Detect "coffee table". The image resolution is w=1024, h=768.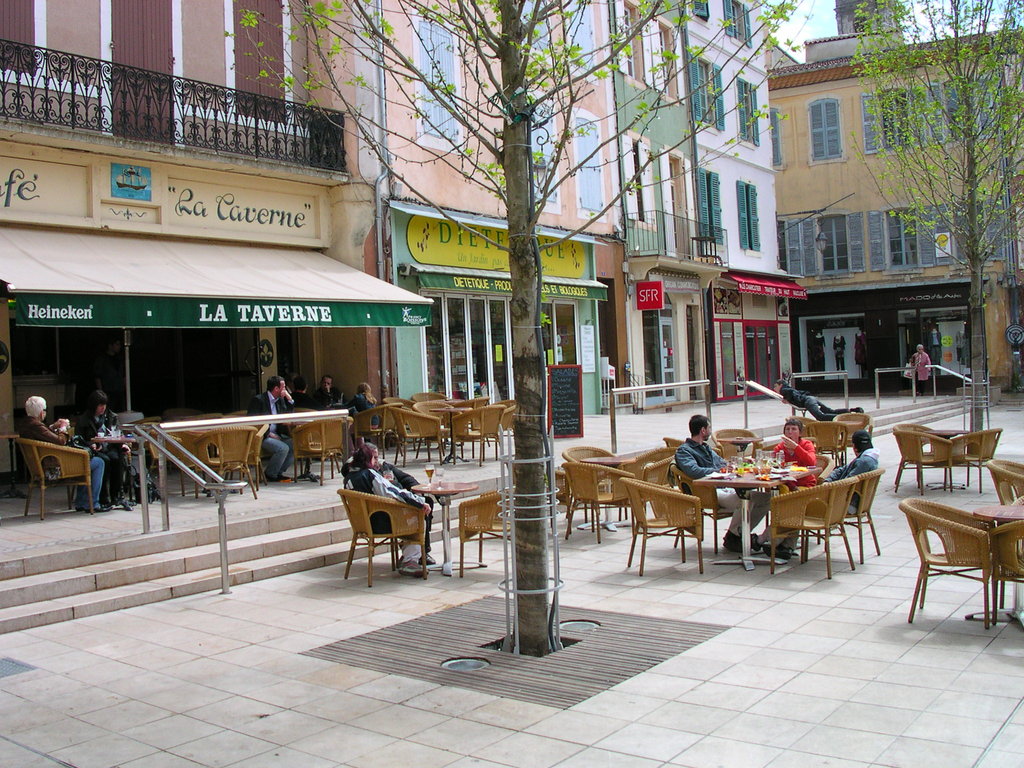
[414,479,476,577].
